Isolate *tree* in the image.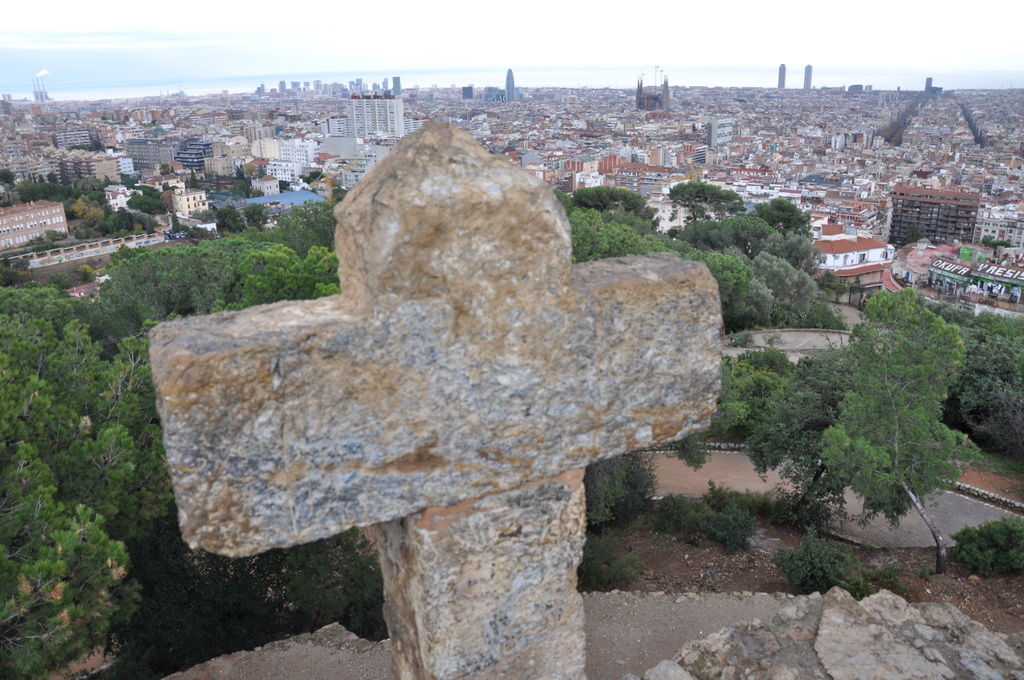
Isolated region: (left=152, top=127, right=166, bottom=140).
